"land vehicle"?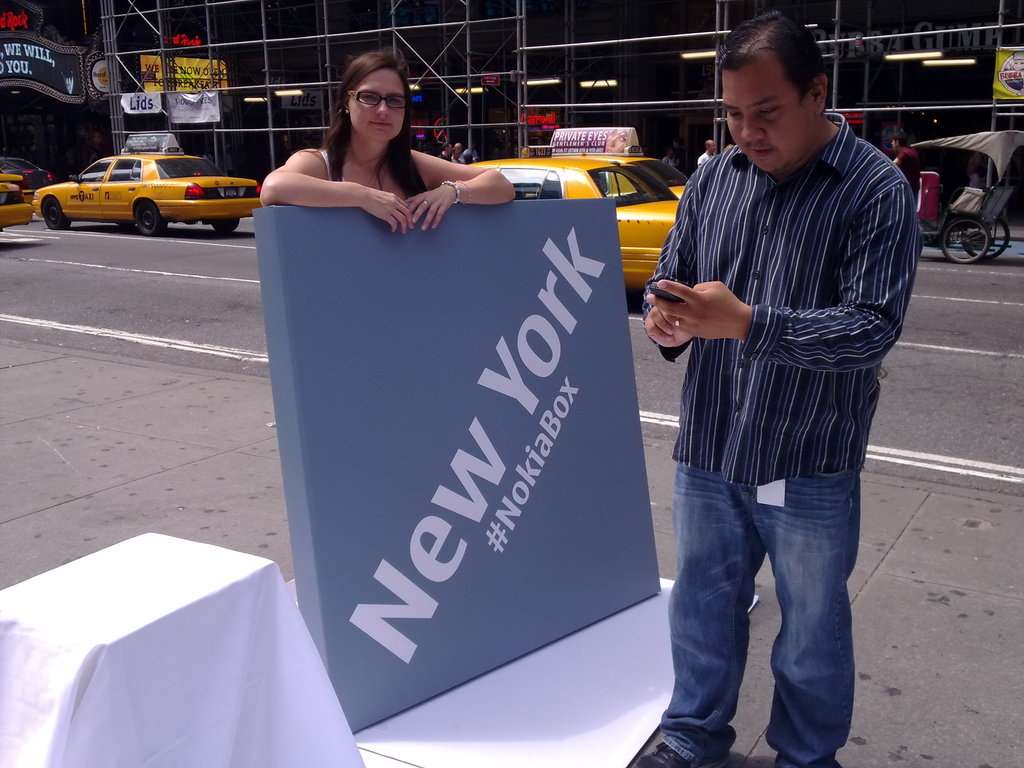
(31,134,262,237)
